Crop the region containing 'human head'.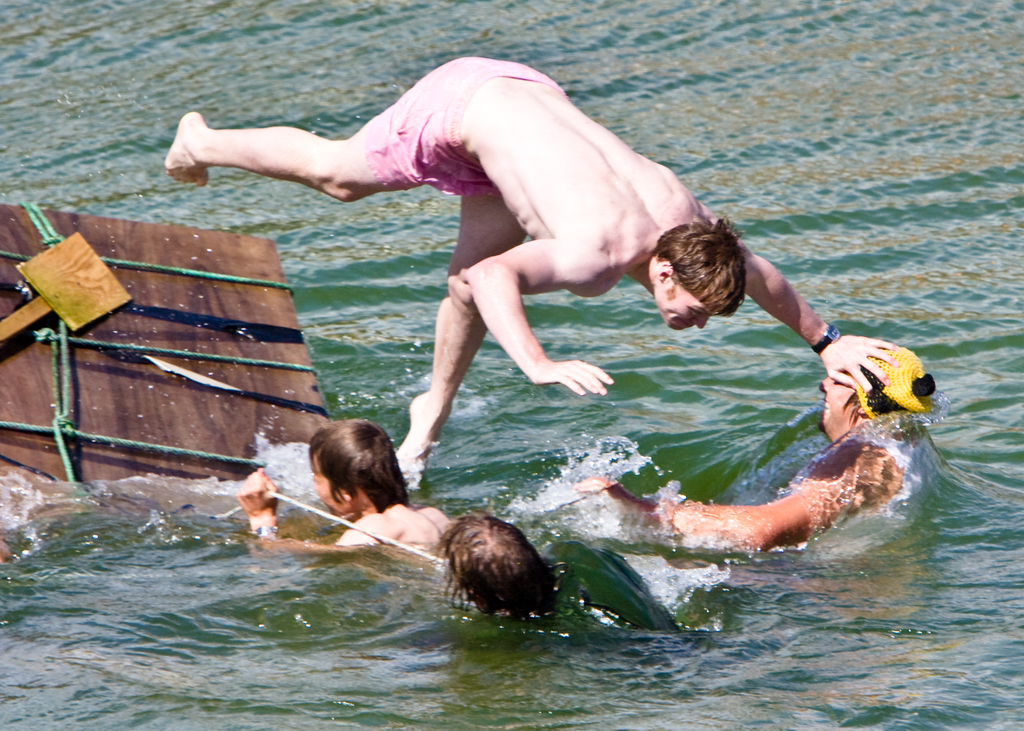
Crop region: rect(305, 419, 408, 515).
